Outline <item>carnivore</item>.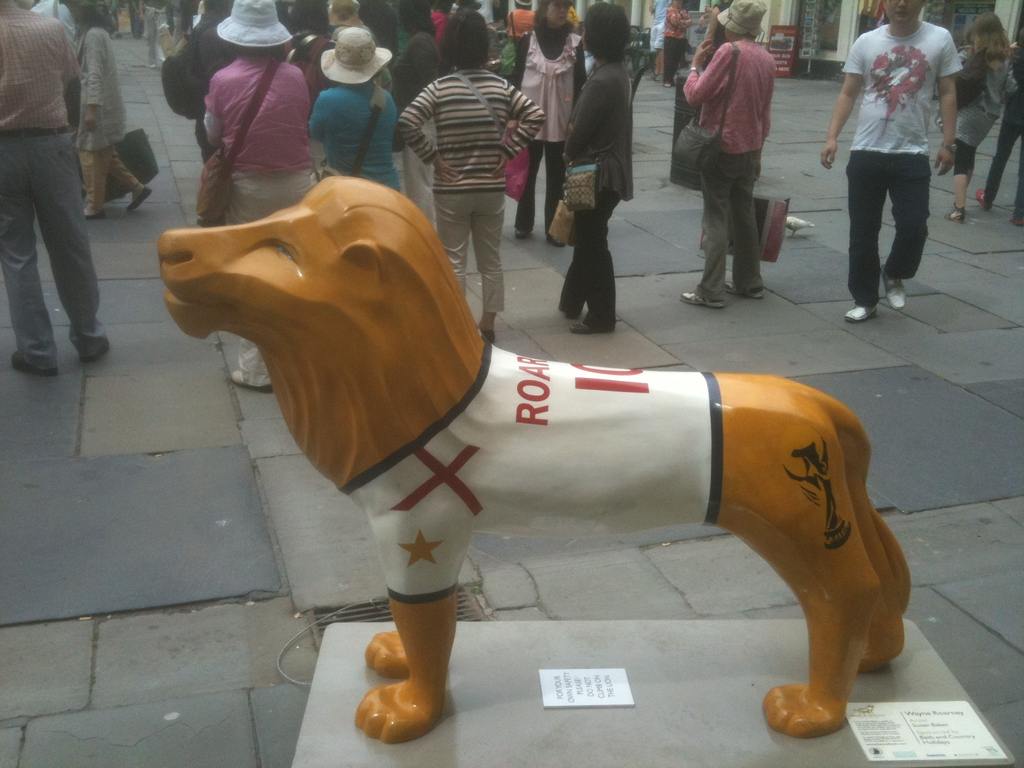
Outline: detection(159, 1, 218, 214).
